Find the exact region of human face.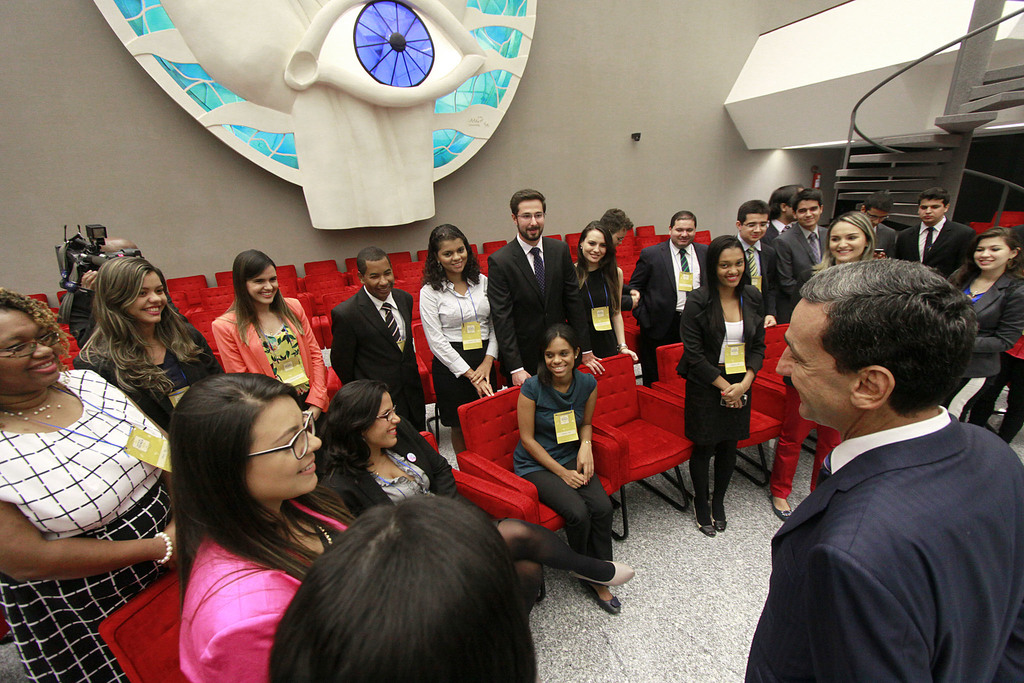
Exact region: [left=0, top=308, right=63, bottom=388].
